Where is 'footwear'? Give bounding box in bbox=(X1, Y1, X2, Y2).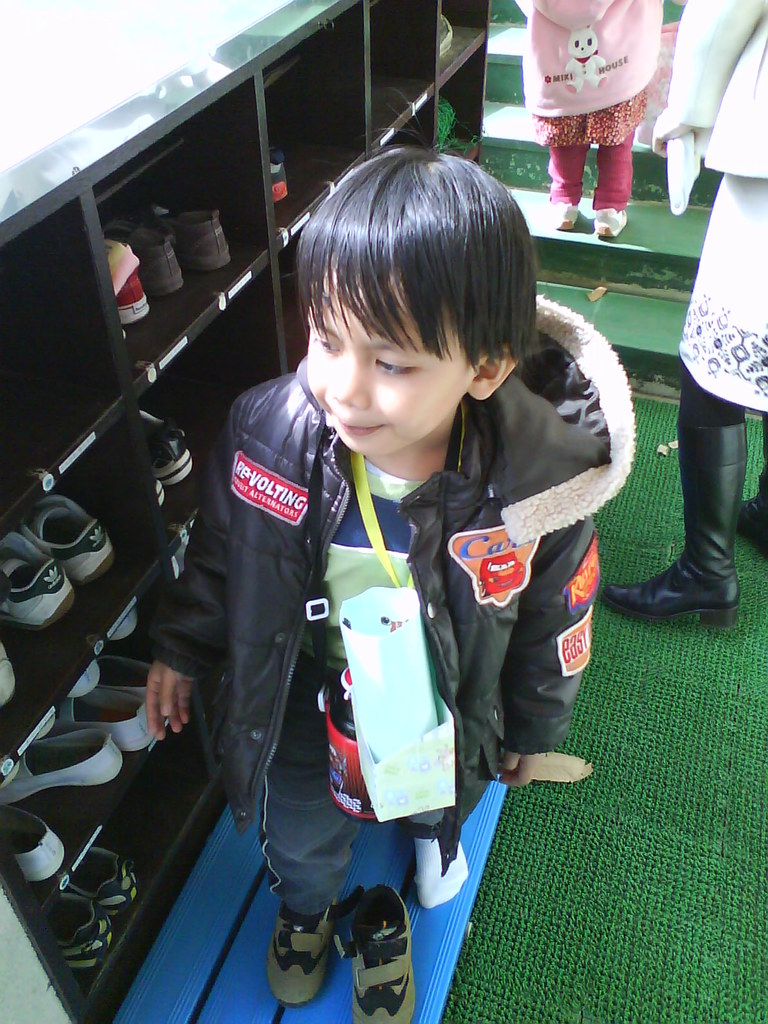
bbox=(591, 198, 637, 239).
